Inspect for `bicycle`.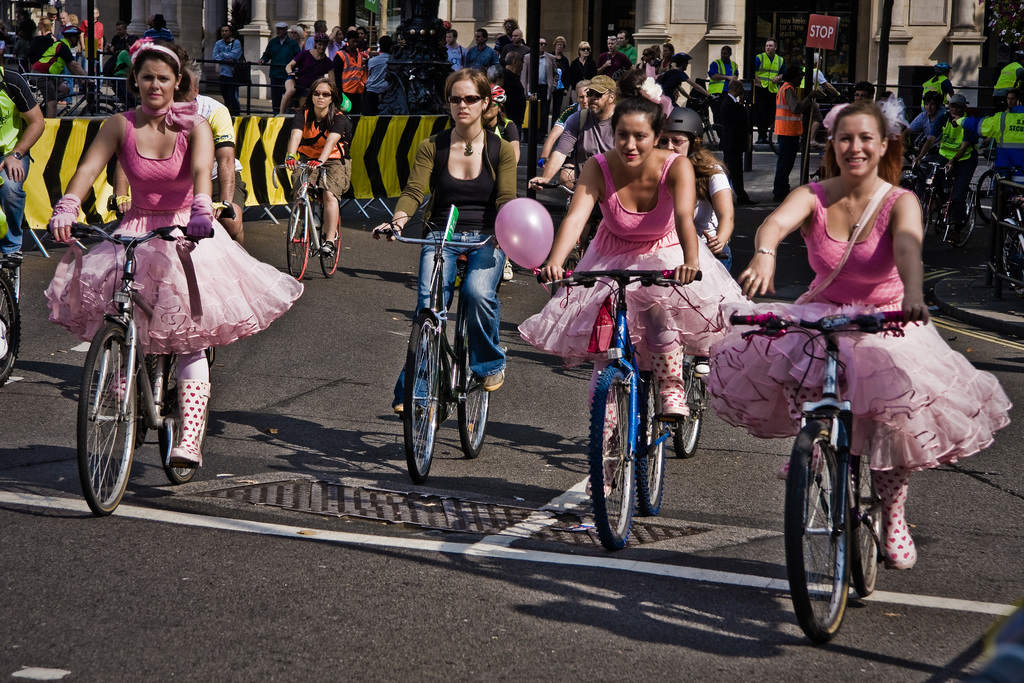
Inspection: box=[536, 265, 702, 555].
